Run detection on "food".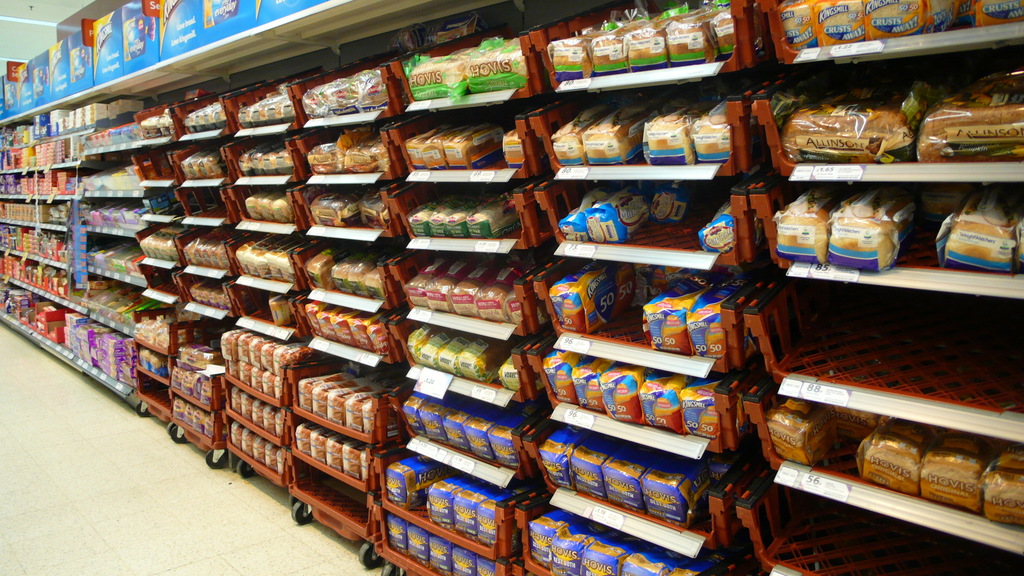
Result: l=405, t=198, r=444, b=237.
